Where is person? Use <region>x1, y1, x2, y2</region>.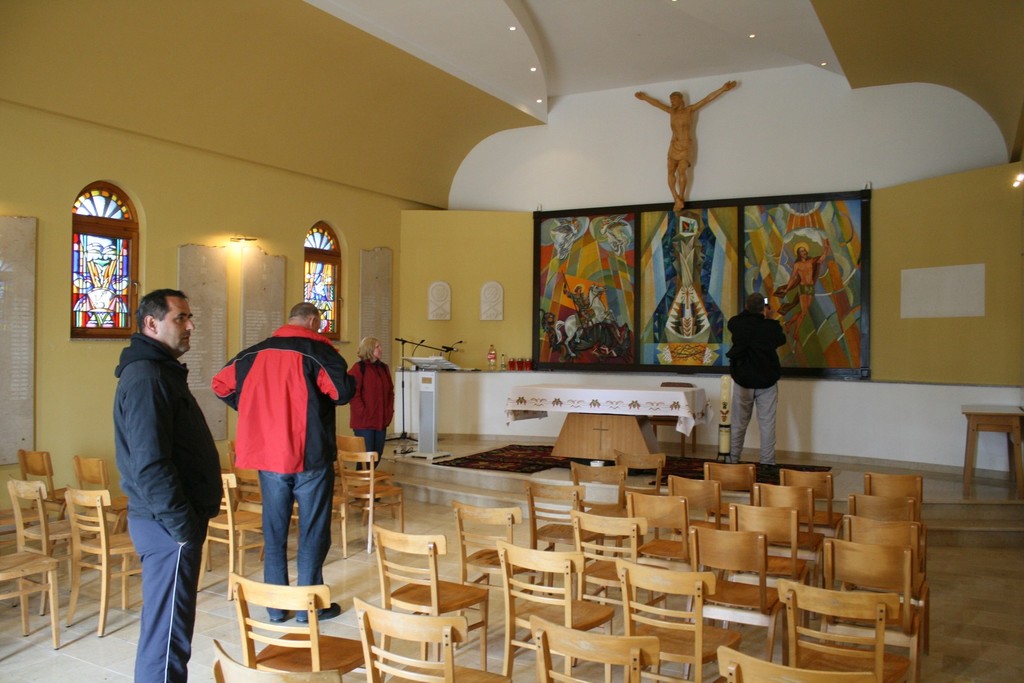
<region>111, 286, 223, 682</region>.
